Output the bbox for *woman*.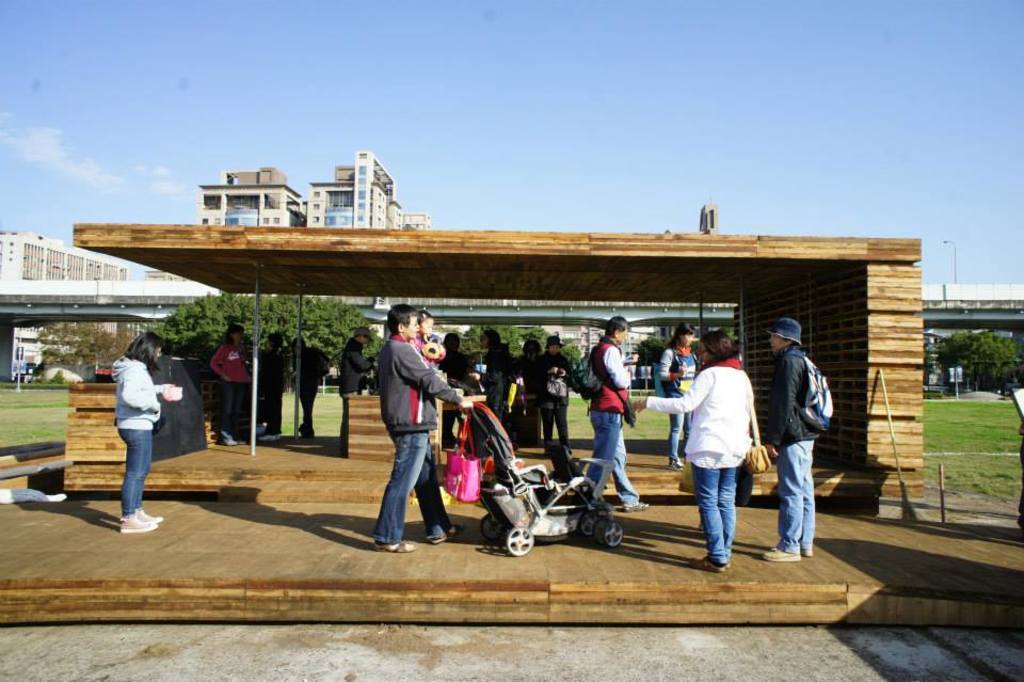
671 335 767 566.
